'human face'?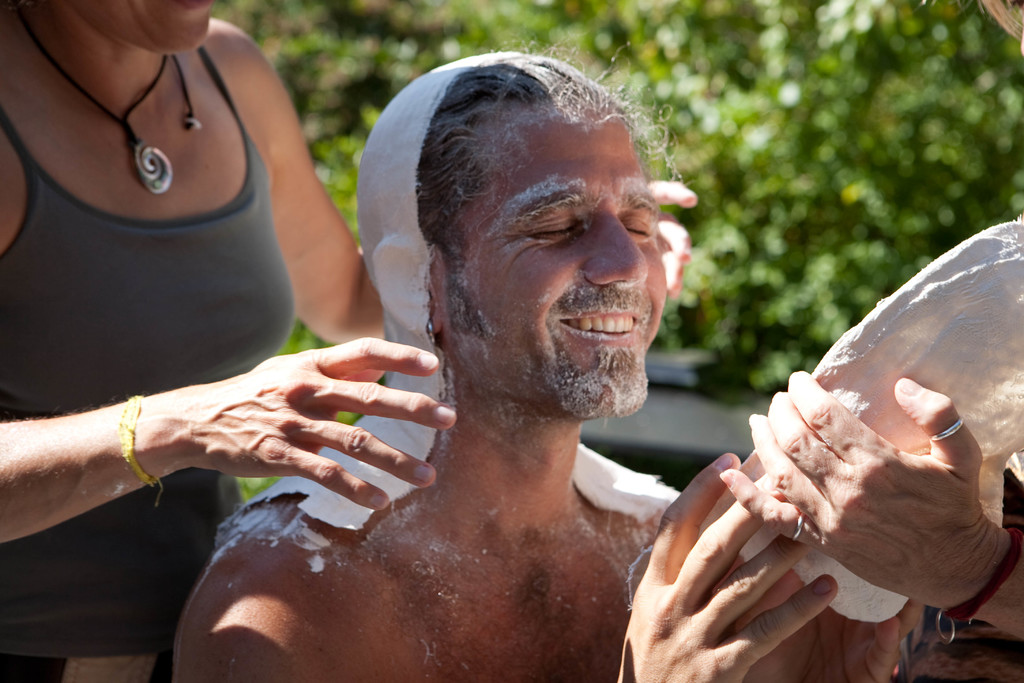
<region>440, 108, 664, 424</region>
